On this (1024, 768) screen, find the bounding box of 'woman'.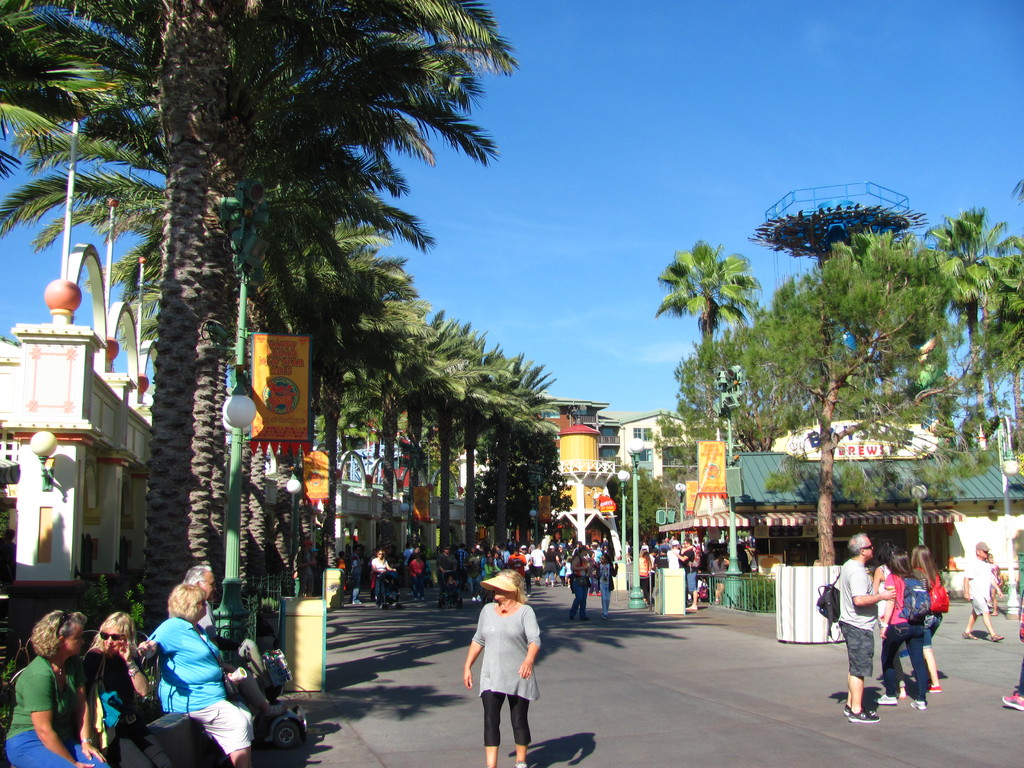
Bounding box: {"left": 136, "top": 586, "right": 255, "bottom": 755}.
